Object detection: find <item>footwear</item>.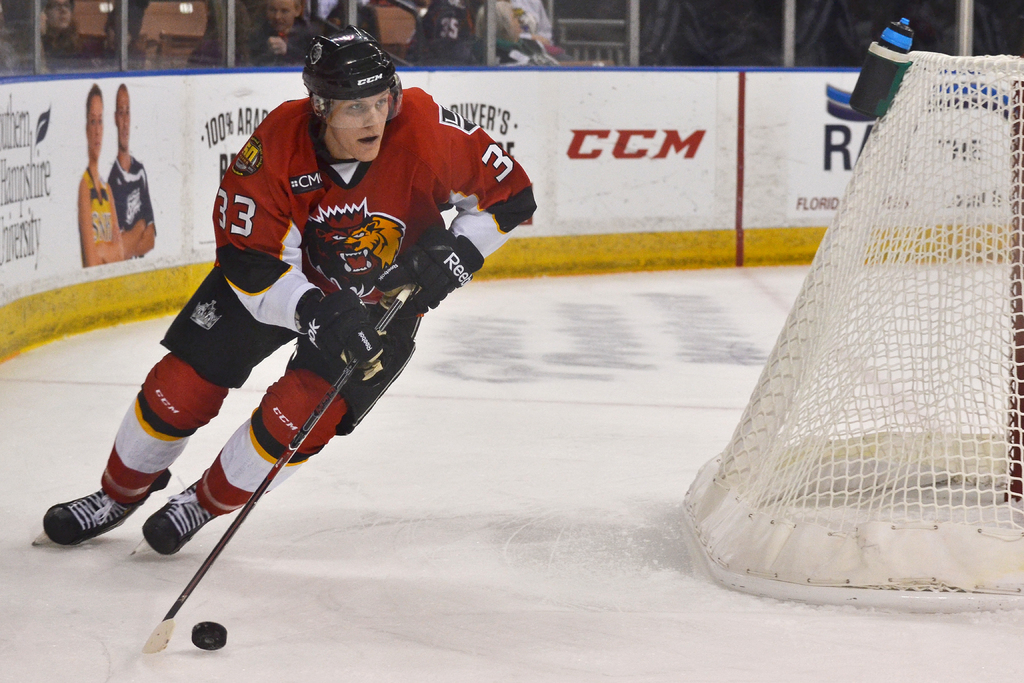
(left=41, top=490, right=145, bottom=548).
